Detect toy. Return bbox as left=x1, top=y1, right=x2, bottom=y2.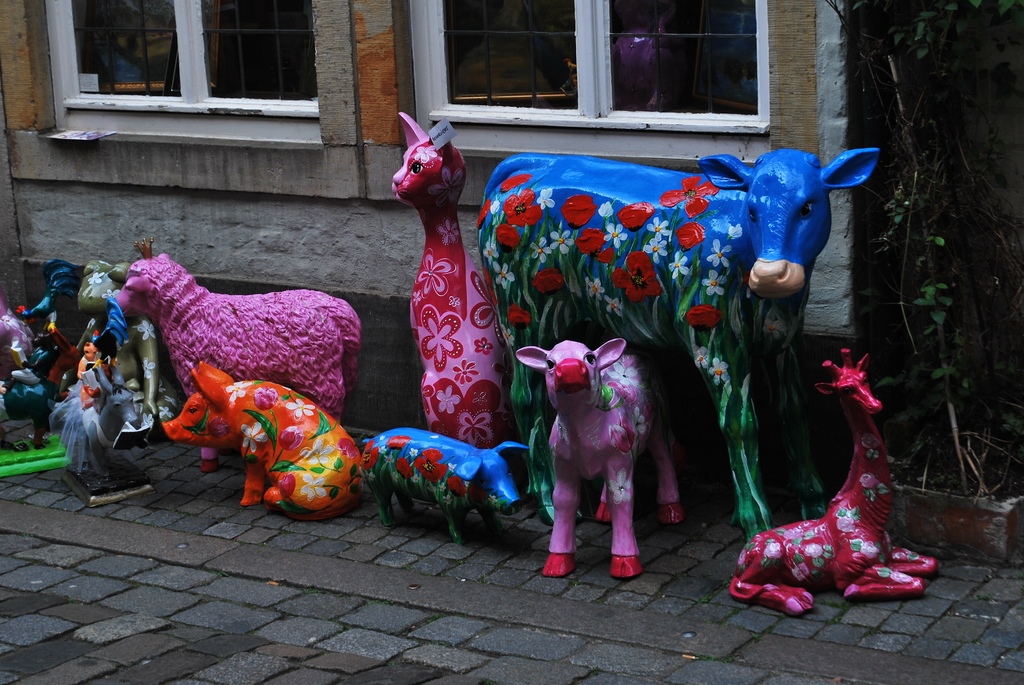
left=479, top=150, right=882, bottom=551.
